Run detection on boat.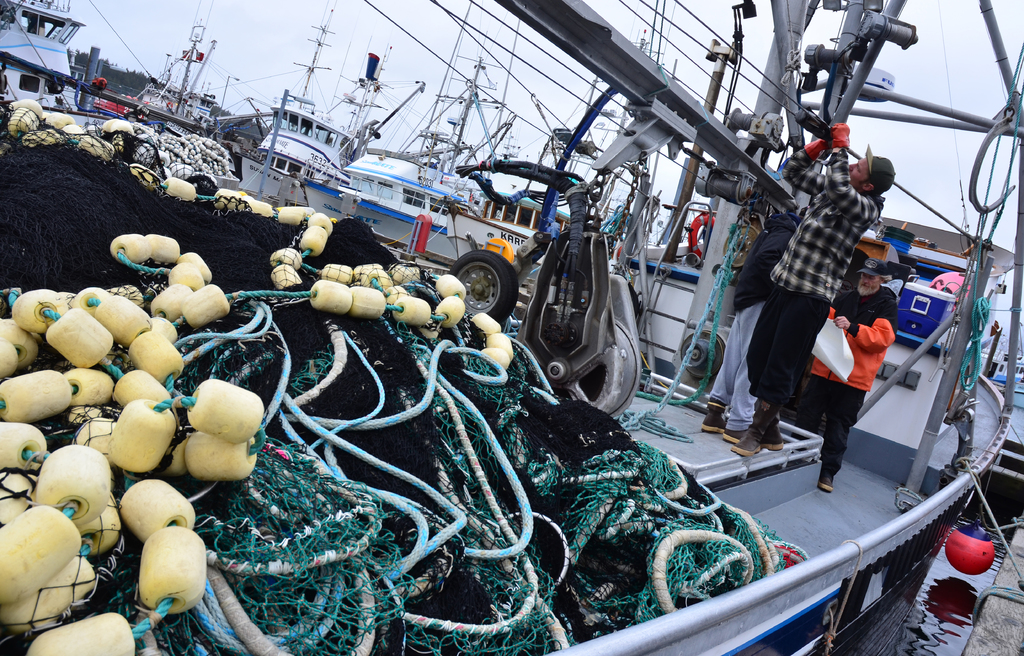
Result: (left=133, top=5, right=223, bottom=151).
